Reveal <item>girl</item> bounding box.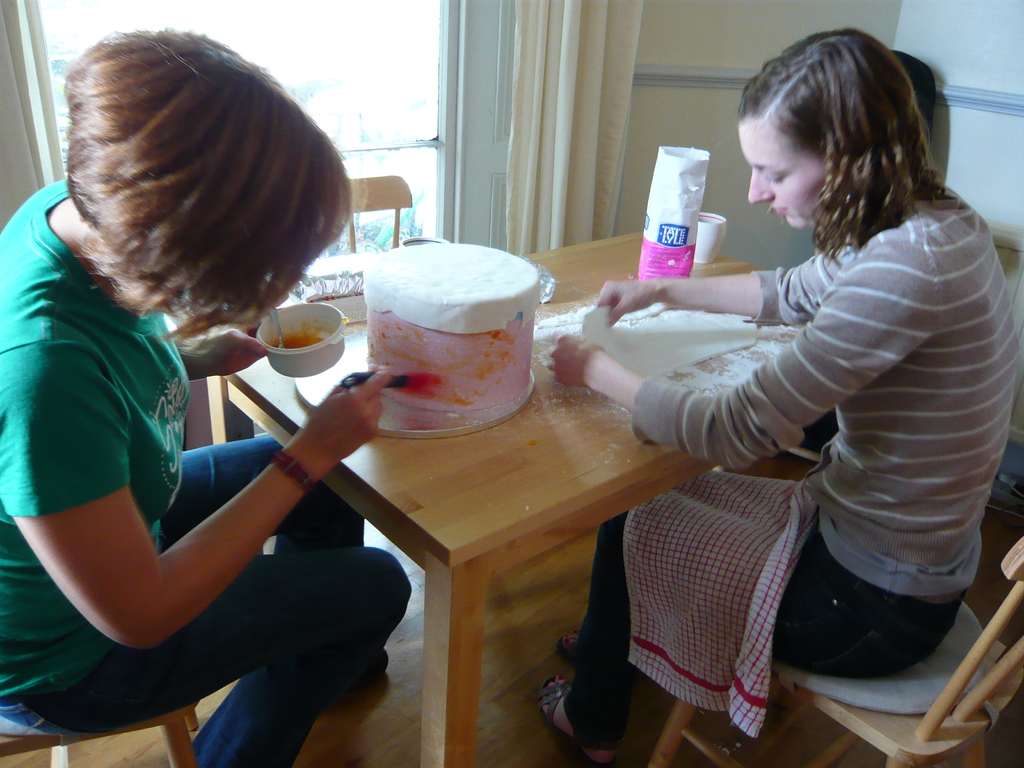
Revealed: box=[0, 24, 412, 767].
